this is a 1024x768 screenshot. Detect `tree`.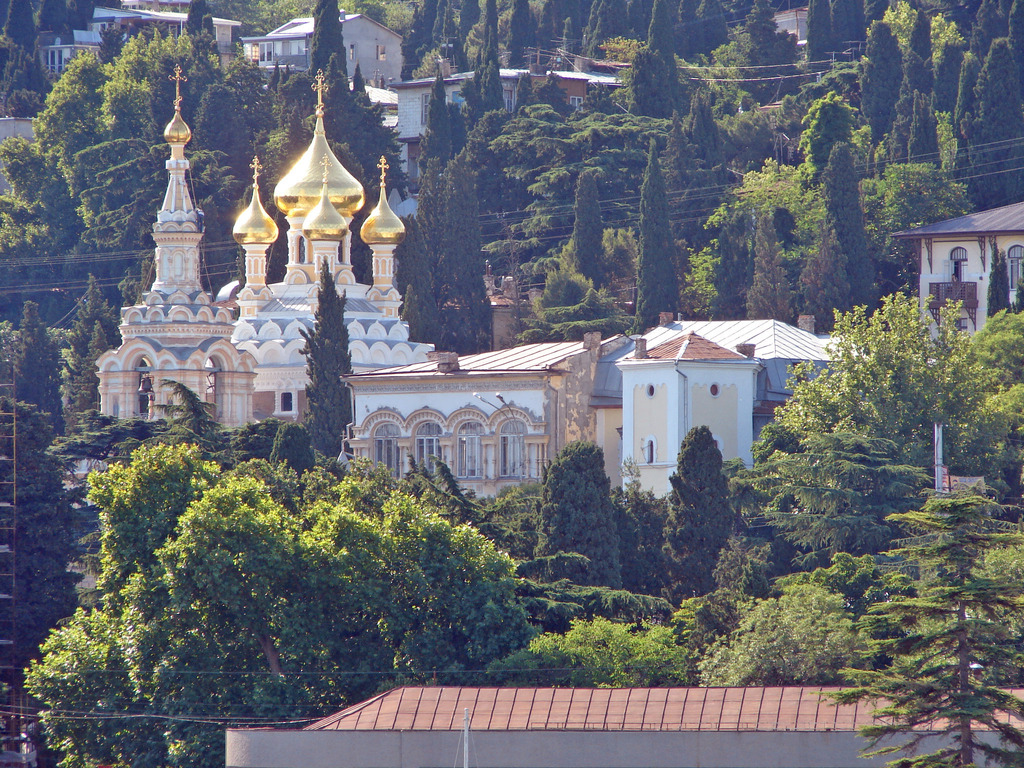
[x1=963, y1=38, x2=1023, y2=213].
